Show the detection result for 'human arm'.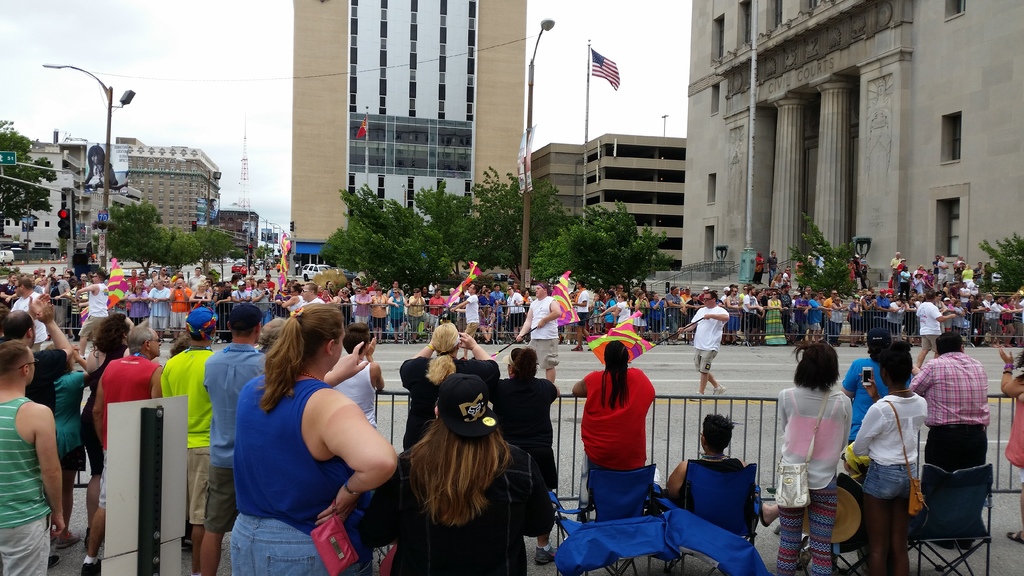
{"x1": 460, "y1": 333, "x2": 503, "y2": 380}.
